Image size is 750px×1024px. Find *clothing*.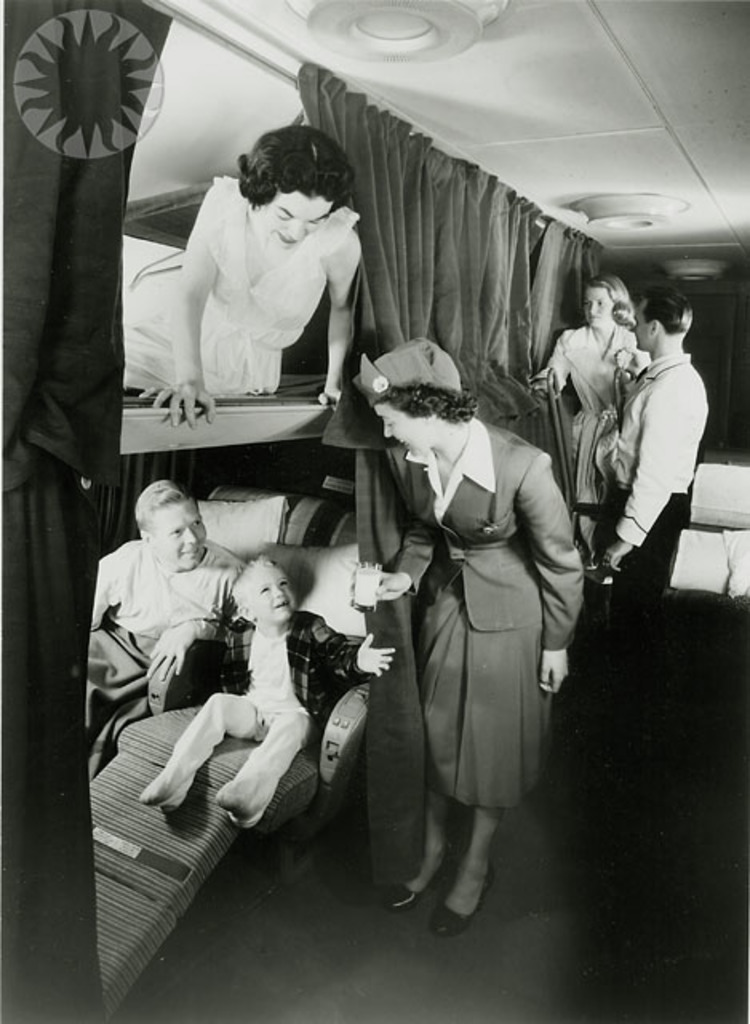
region(384, 414, 584, 811).
